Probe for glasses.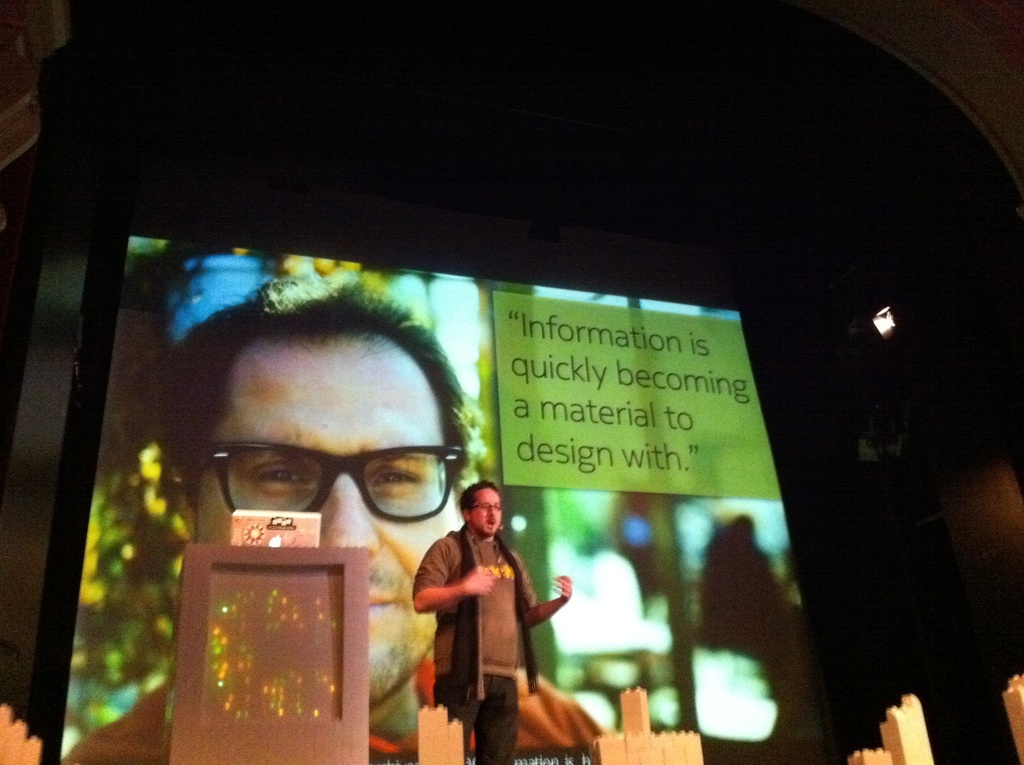
Probe result: BBox(201, 437, 472, 536).
